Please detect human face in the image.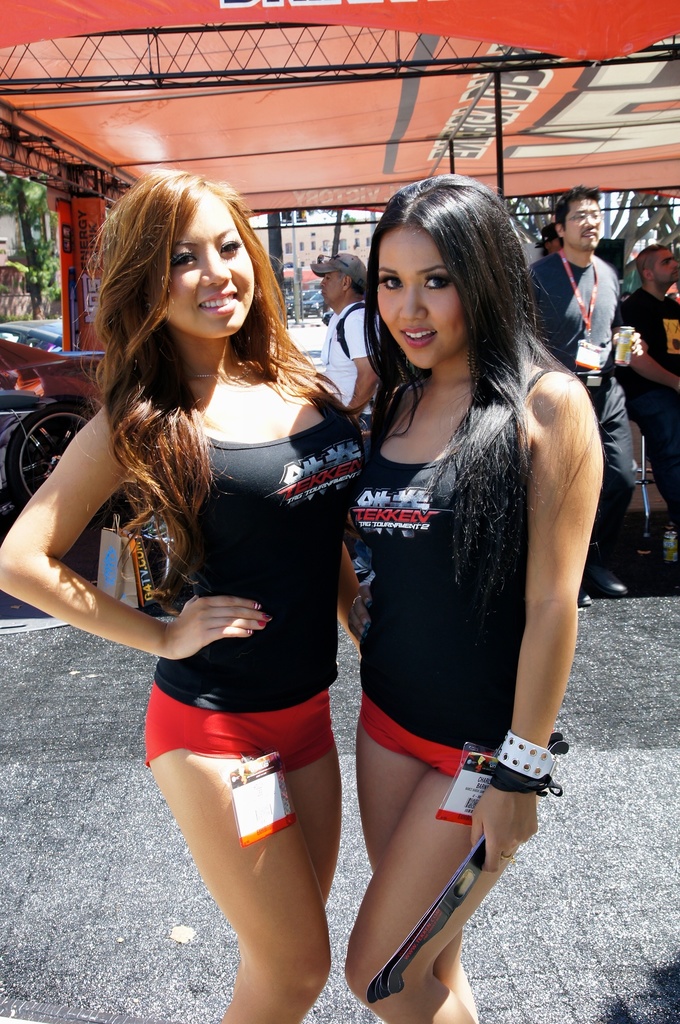
<bbox>656, 248, 679, 287</bbox>.
